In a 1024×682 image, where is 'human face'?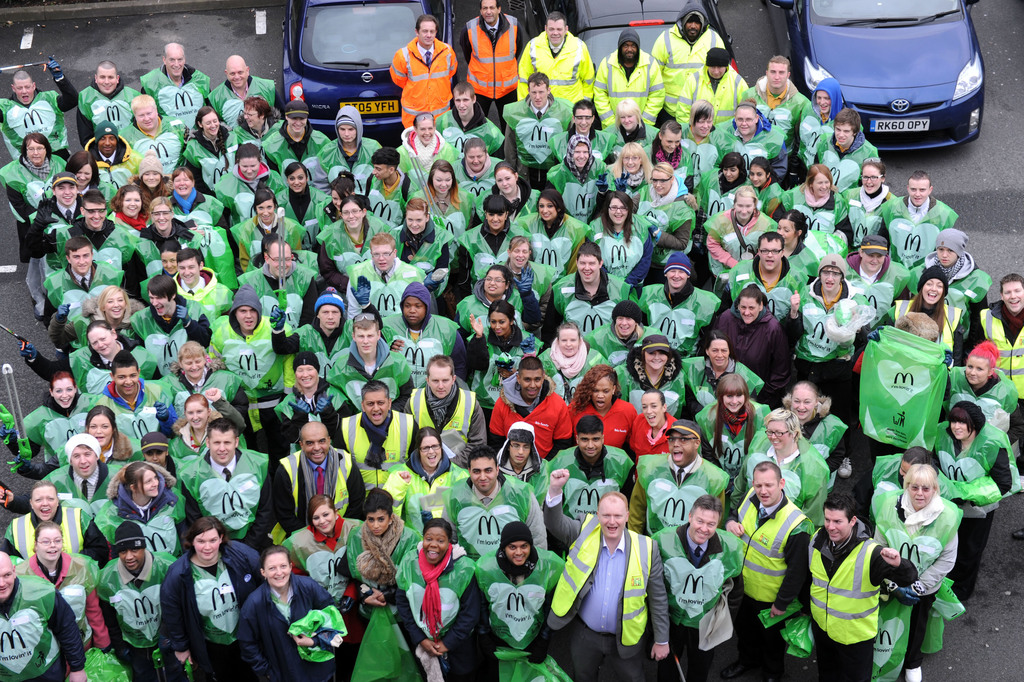
606:202:627:225.
